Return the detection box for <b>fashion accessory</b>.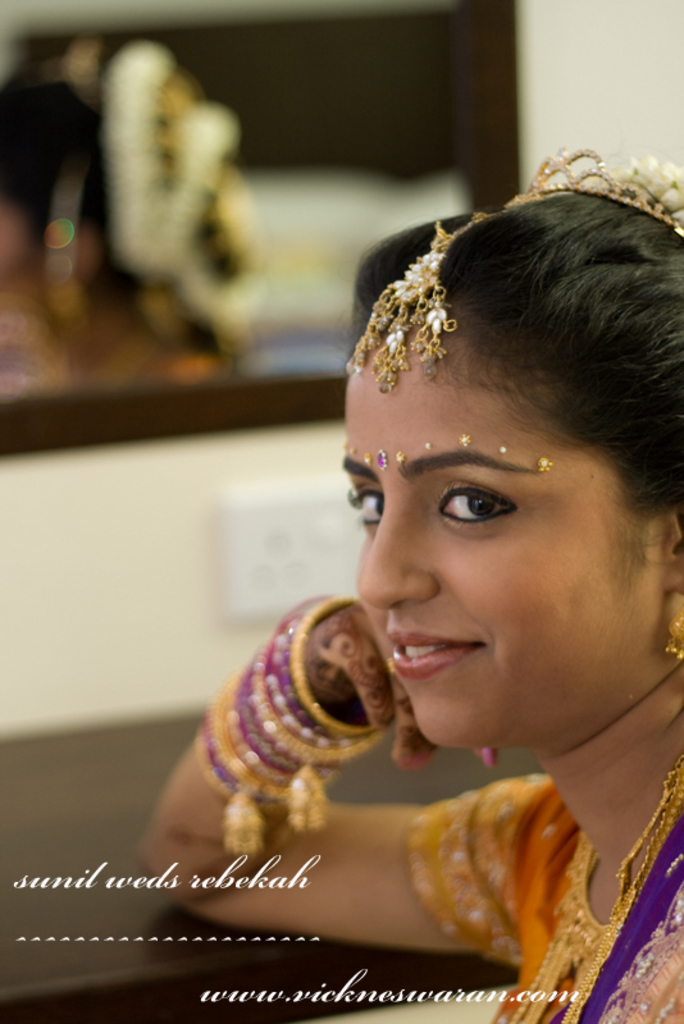
664, 603, 683, 666.
